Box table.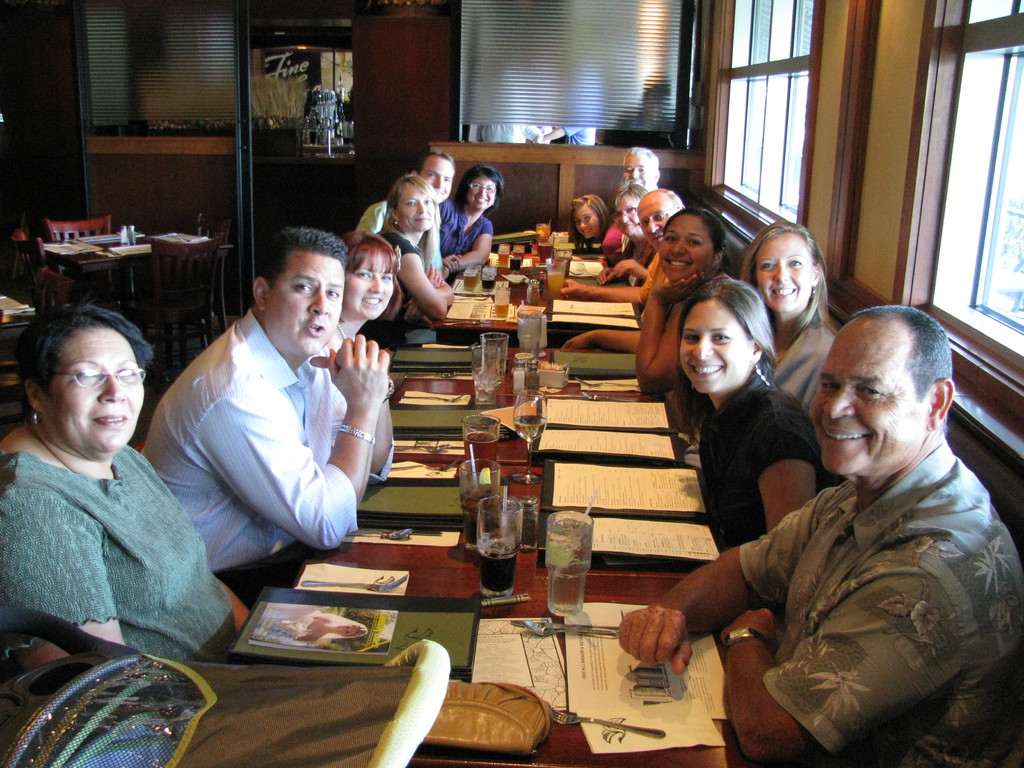
{"left": 141, "top": 339, "right": 729, "bottom": 767}.
